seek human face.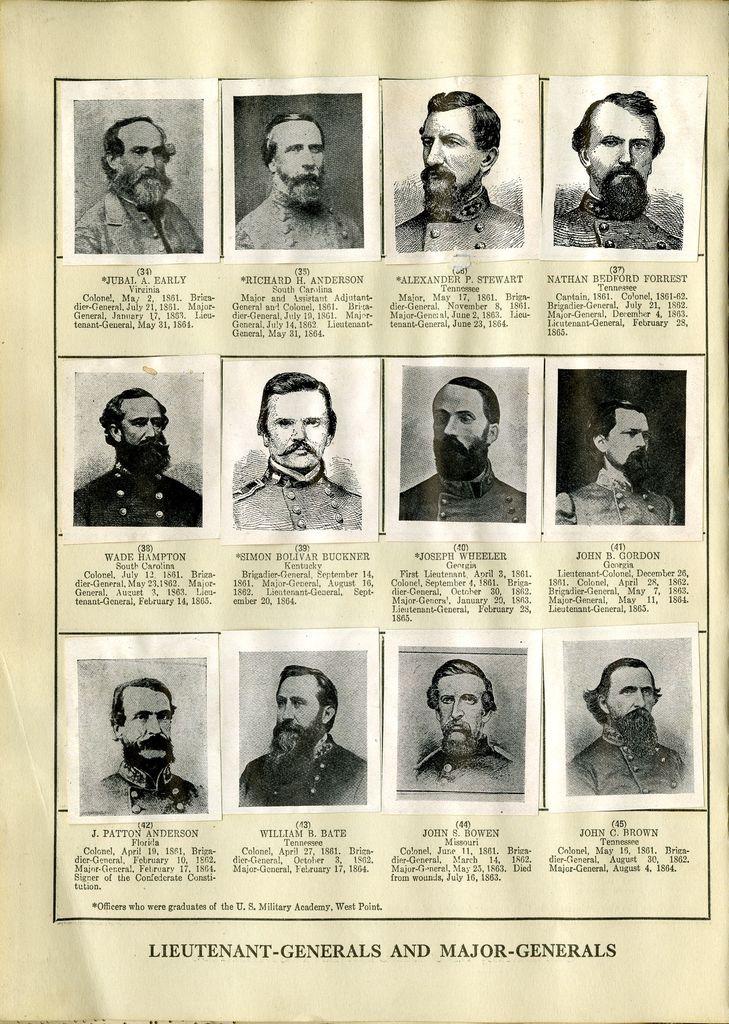
{"left": 262, "top": 392, "right": 331, "bottom": 469}.
